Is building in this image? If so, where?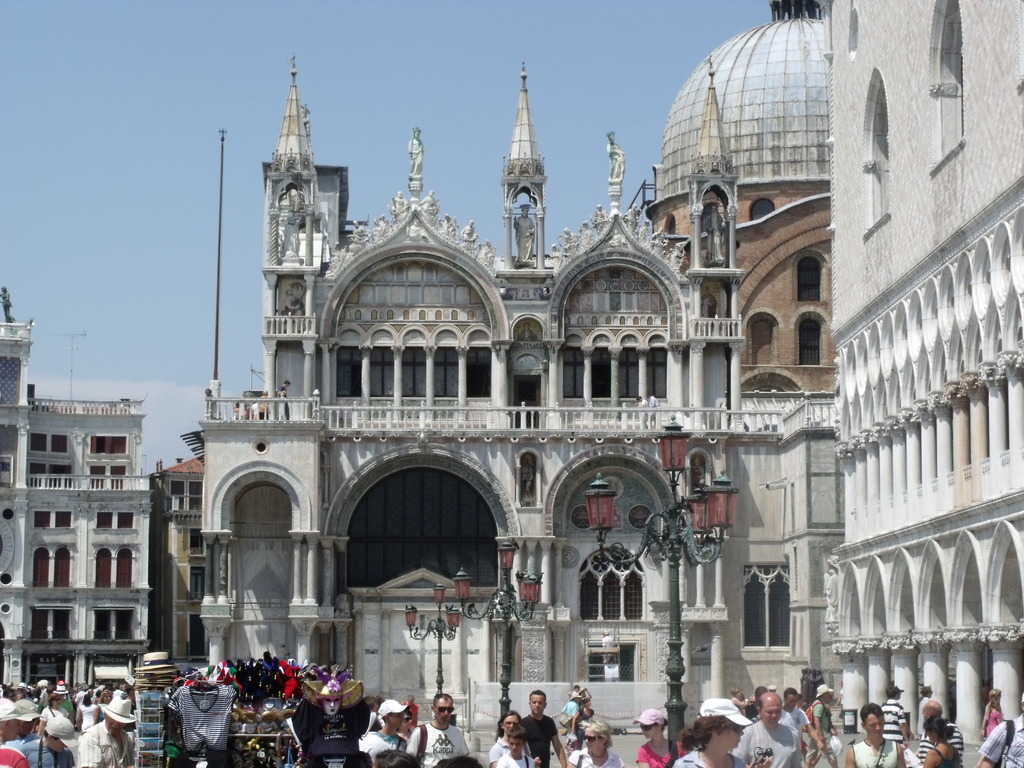
Yes, at {"left": 198, "top": 0, "right": 1023, "bottom": 754}.
